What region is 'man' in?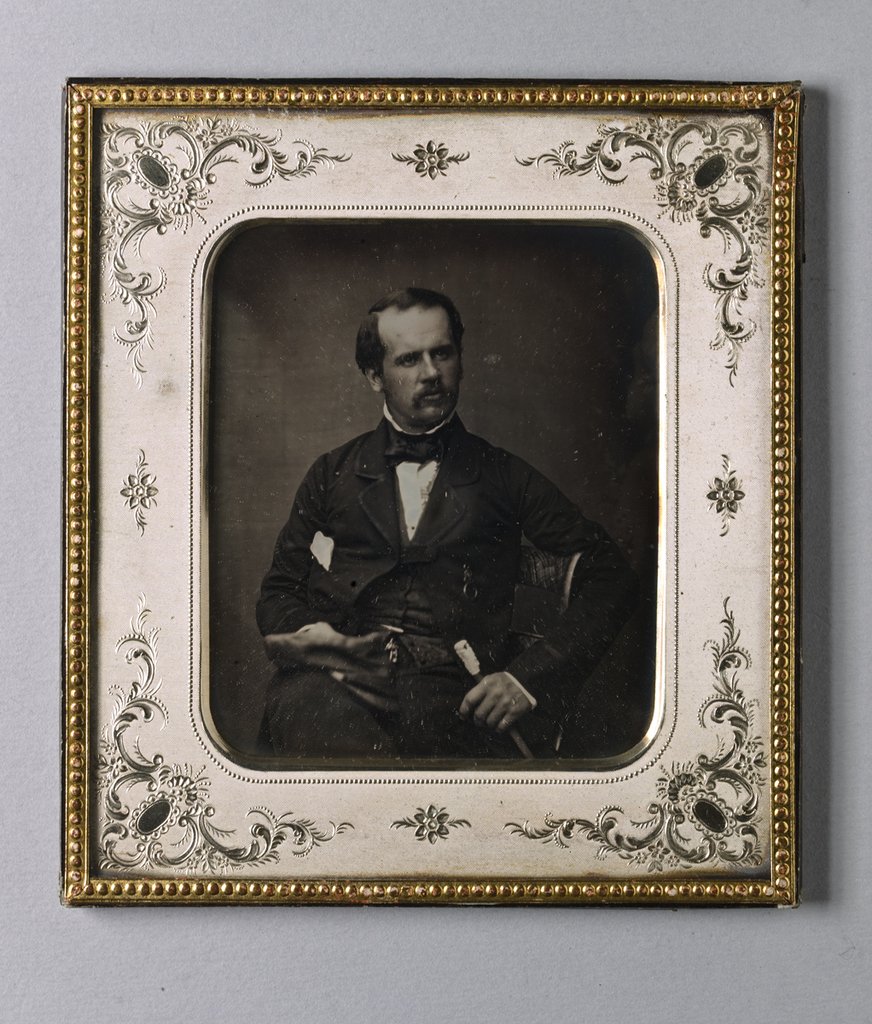
228, 275, 648, 797.
